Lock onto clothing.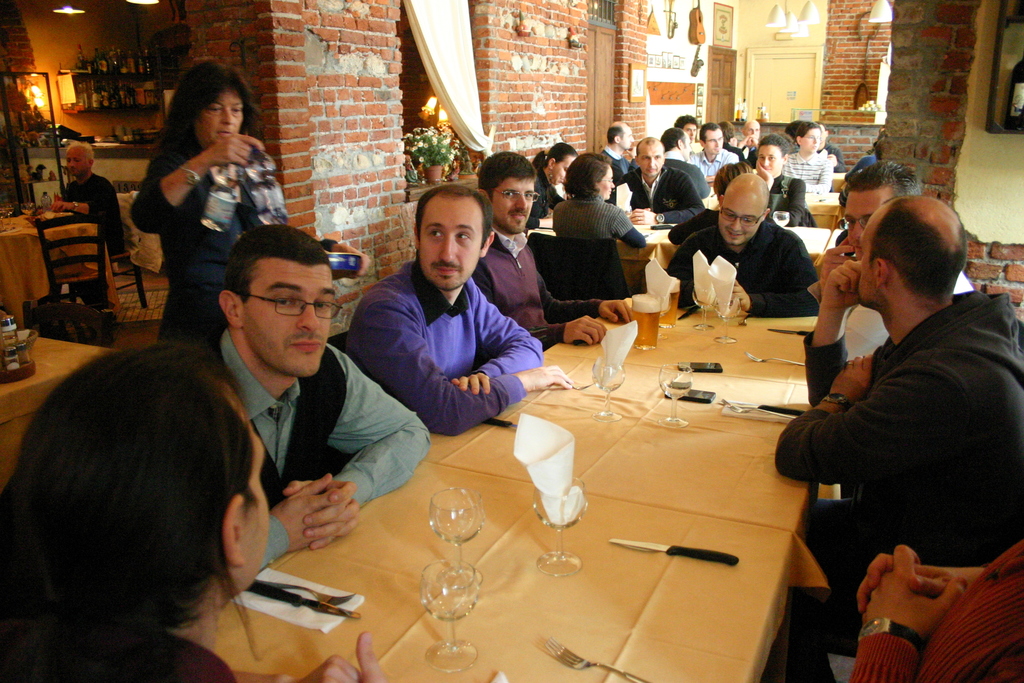
Locked: box(611, 165, 701, 222).
